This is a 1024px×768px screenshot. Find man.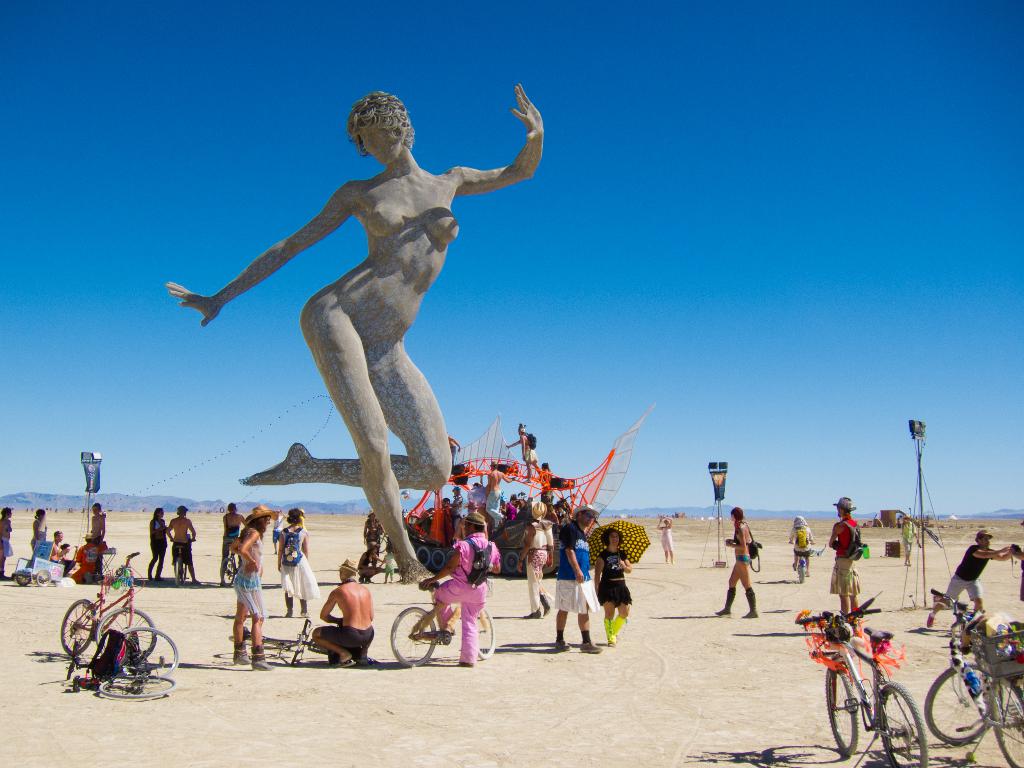
Bounding box: (left=521, top=499, right=551, bottom=614).
